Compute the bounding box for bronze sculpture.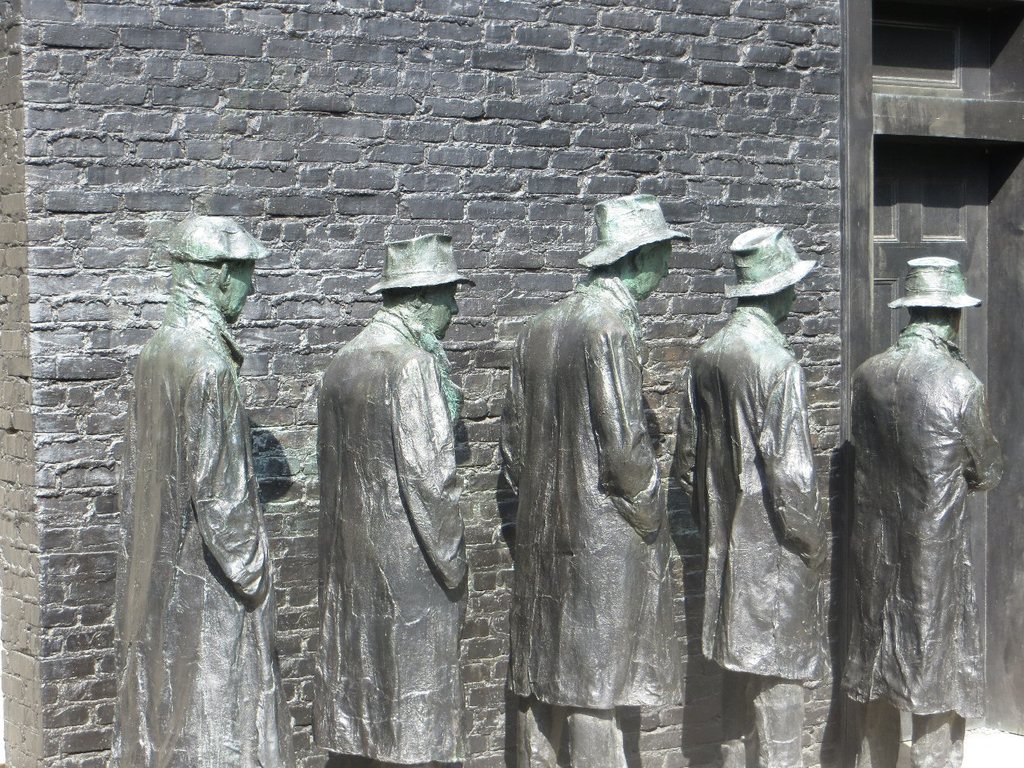
bbox=(108, 214, 296, 767).
